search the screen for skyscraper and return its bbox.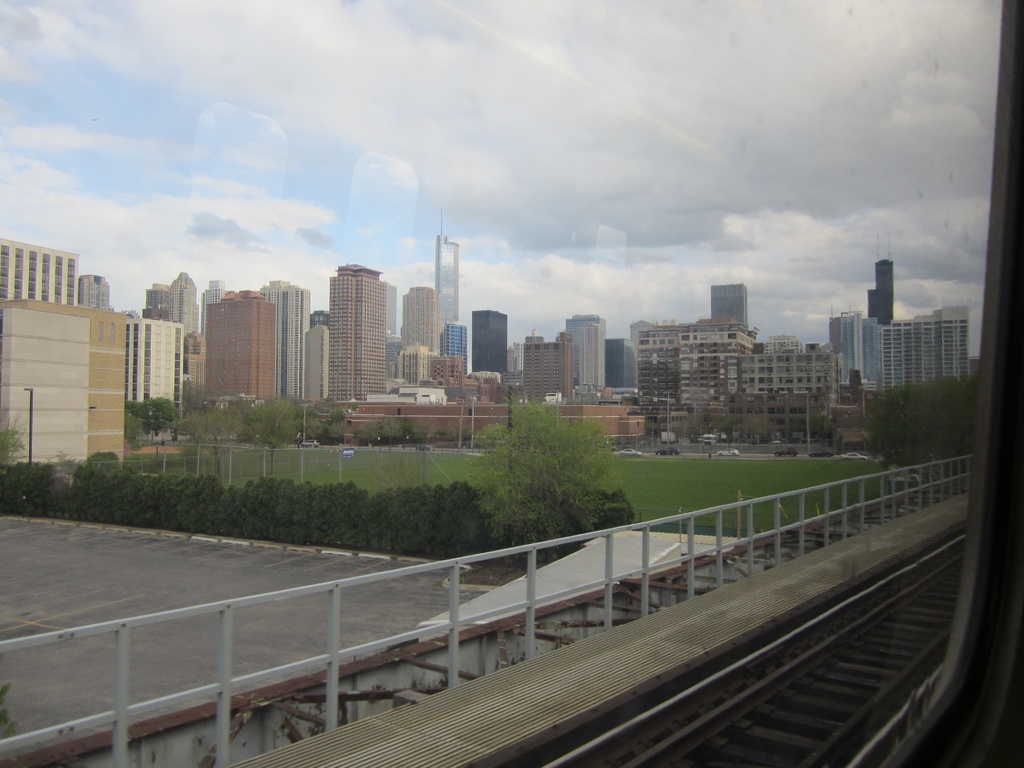
Found: bbox=(179, 331, 205, 395).
